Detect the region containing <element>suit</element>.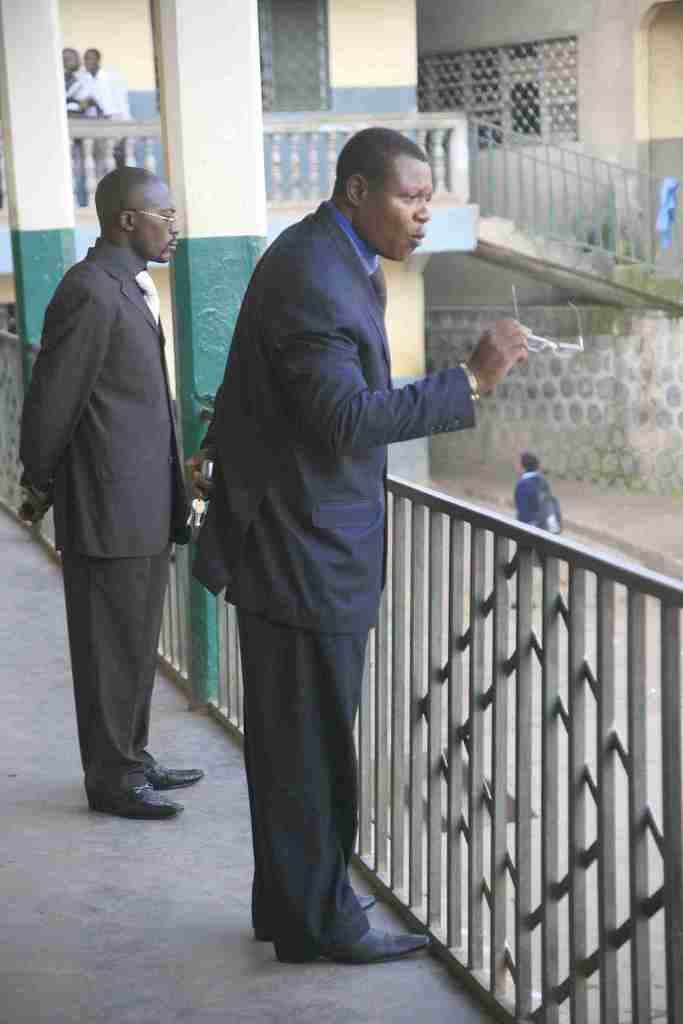
detection(19, 236, 193, 802).
